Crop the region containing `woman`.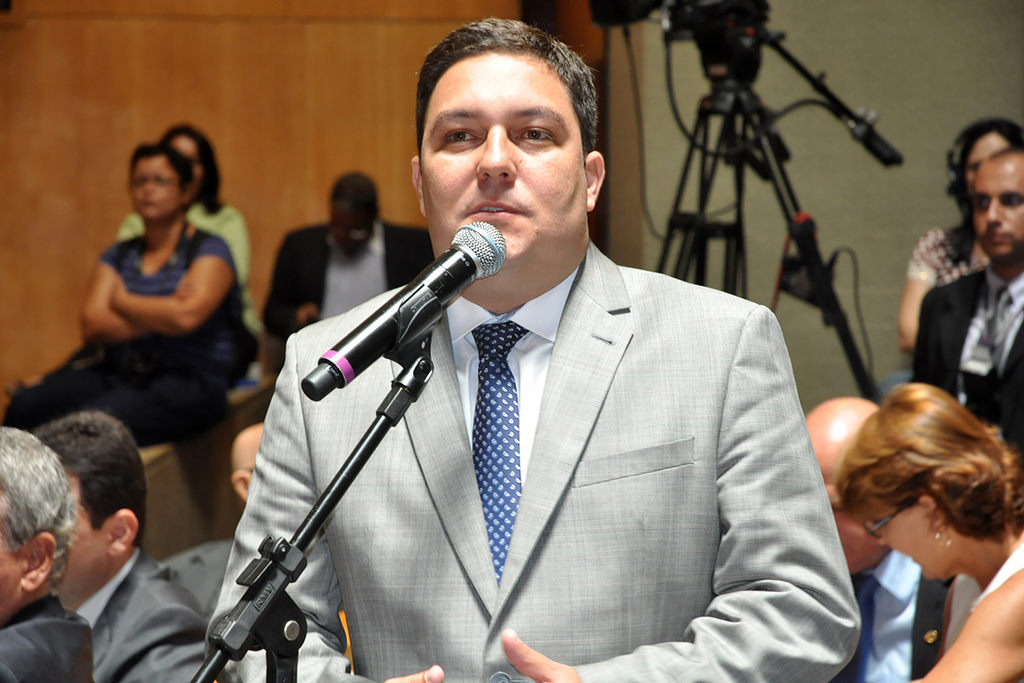
Crop region: 833,383,1023,682.
